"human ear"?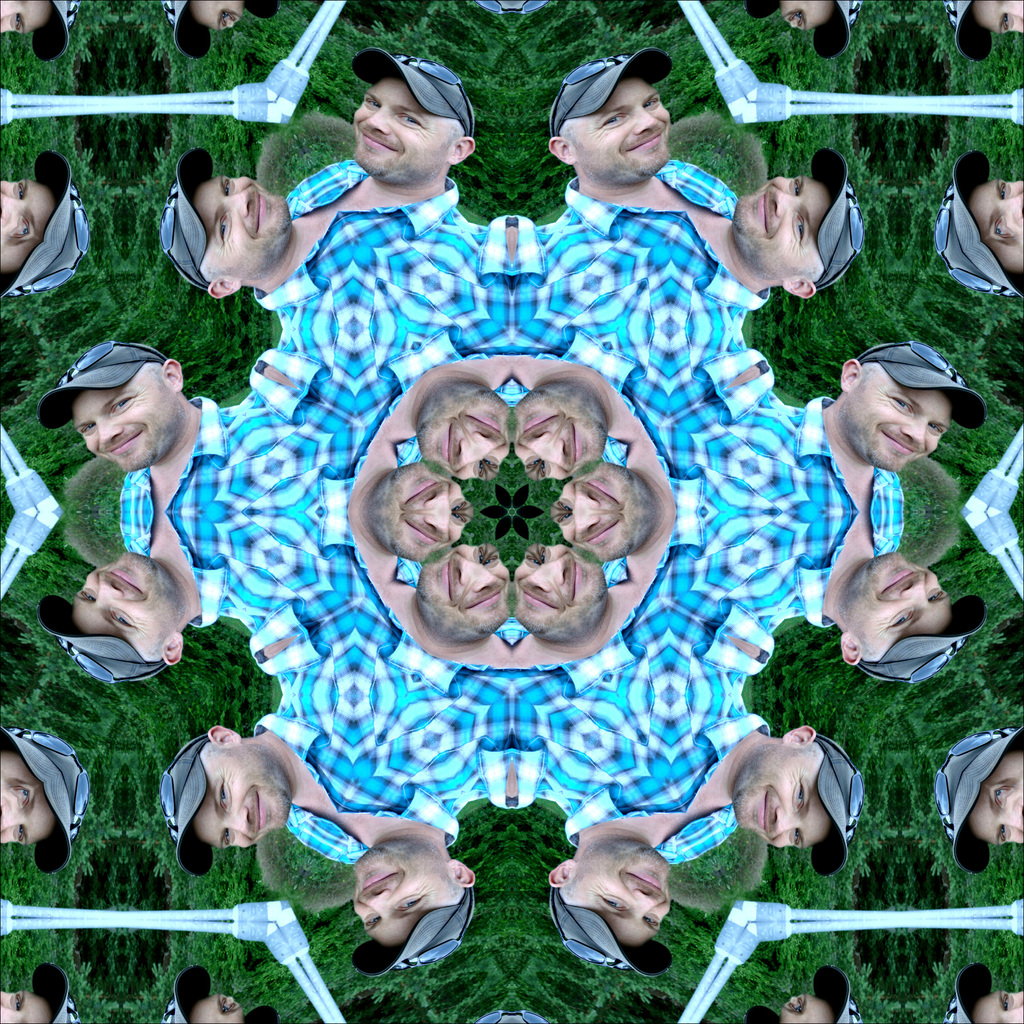
BBox(166, 633, 183, 669)
